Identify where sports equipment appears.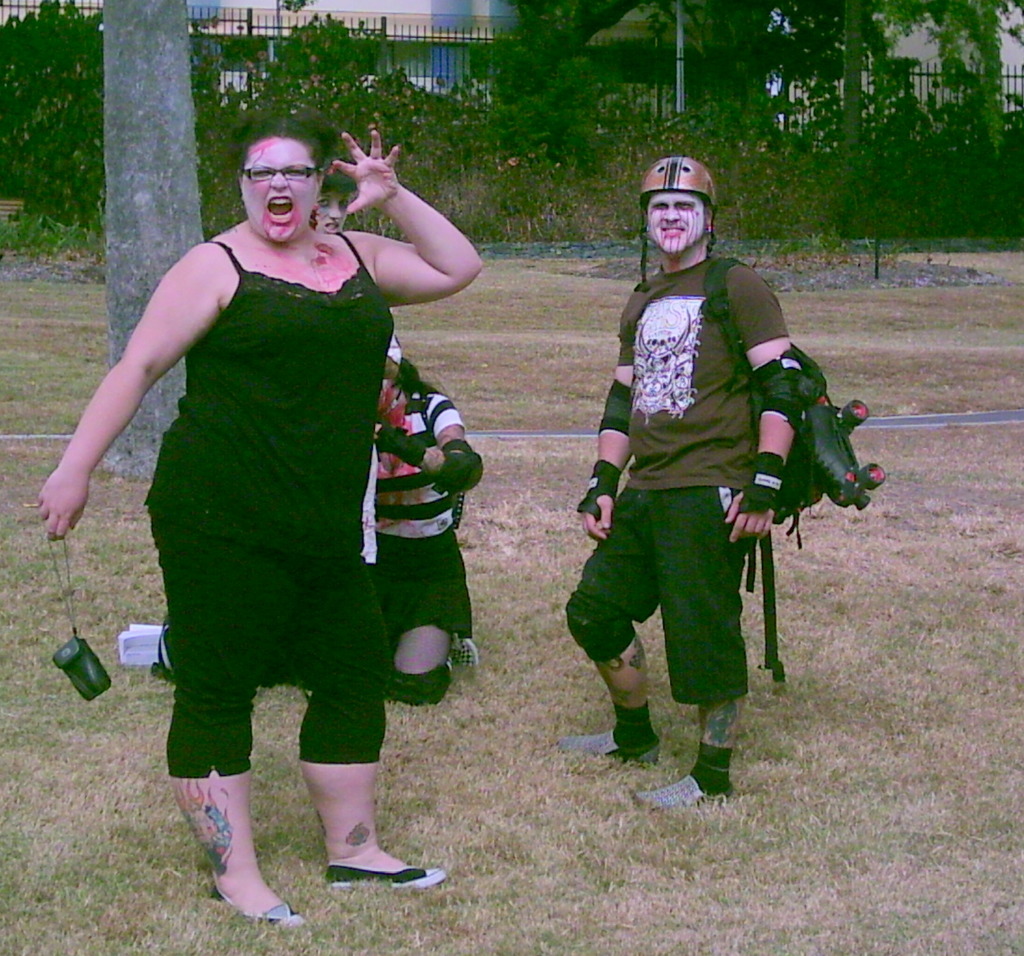
Appears at <bbox>598, 379, 632, 436</bbox>.
